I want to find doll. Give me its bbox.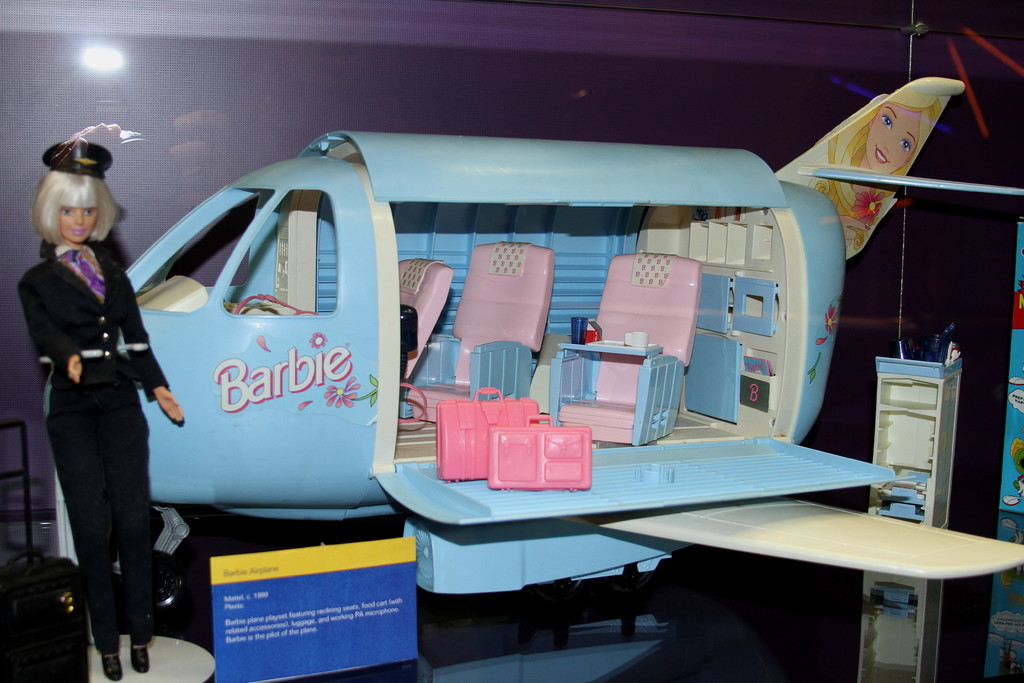
locate(15, 132, 175, 657).
